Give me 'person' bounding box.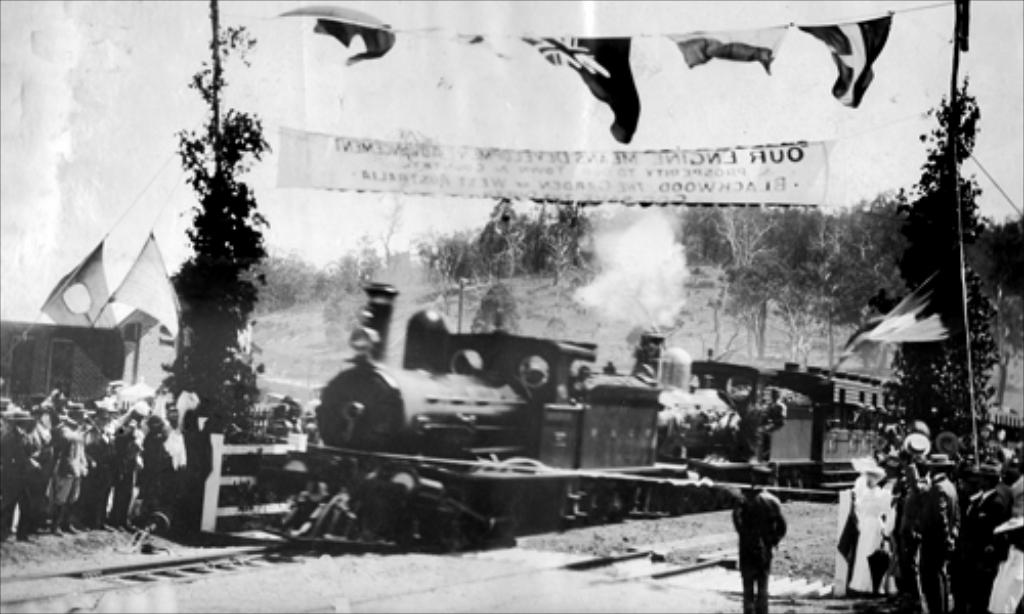
left=731, top=485, right=788, bottom=612.
